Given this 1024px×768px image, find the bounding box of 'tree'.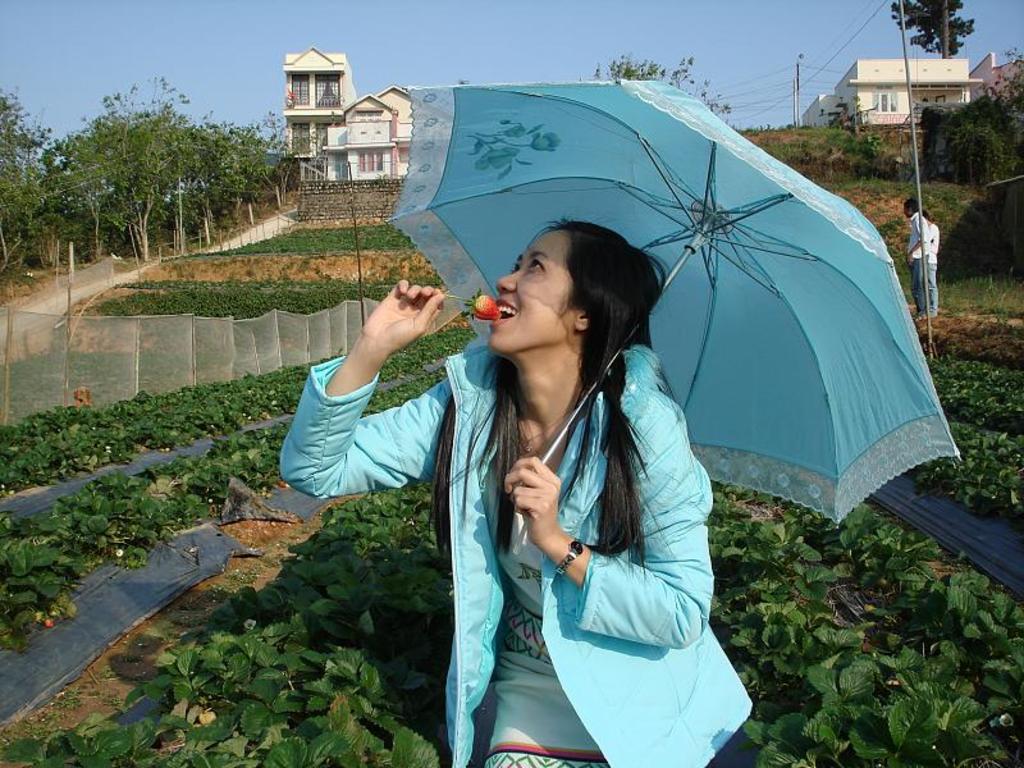
(0, 92, 67, 283).
